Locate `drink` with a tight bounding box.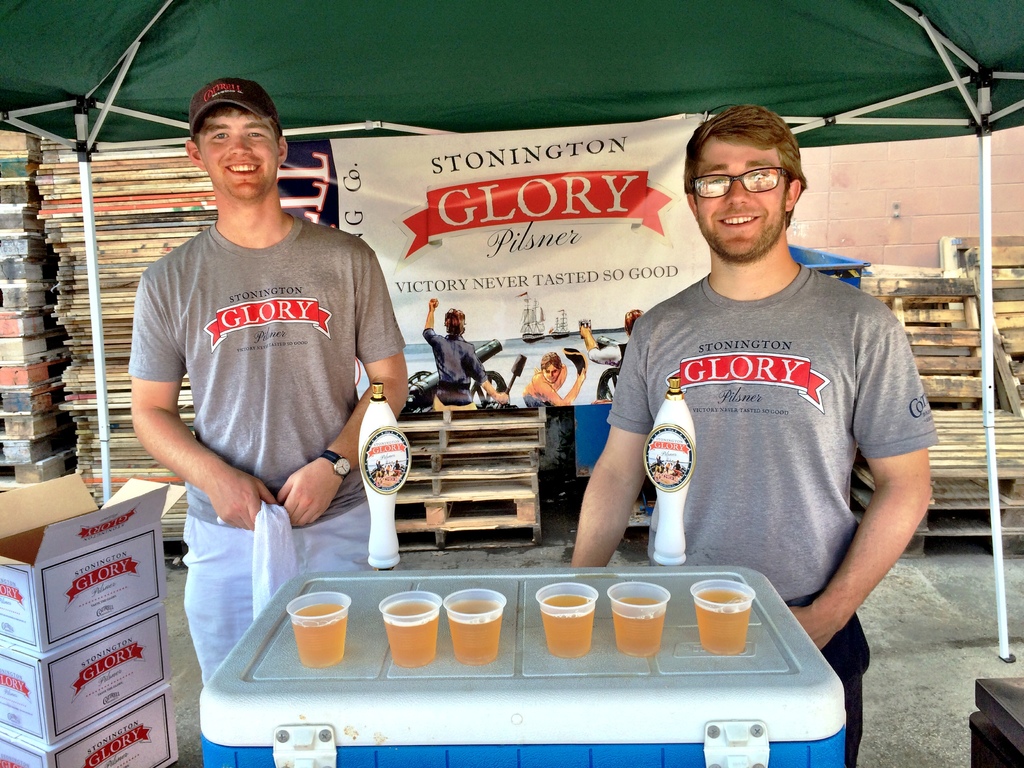
select_region(607, 599, 667, 661).
